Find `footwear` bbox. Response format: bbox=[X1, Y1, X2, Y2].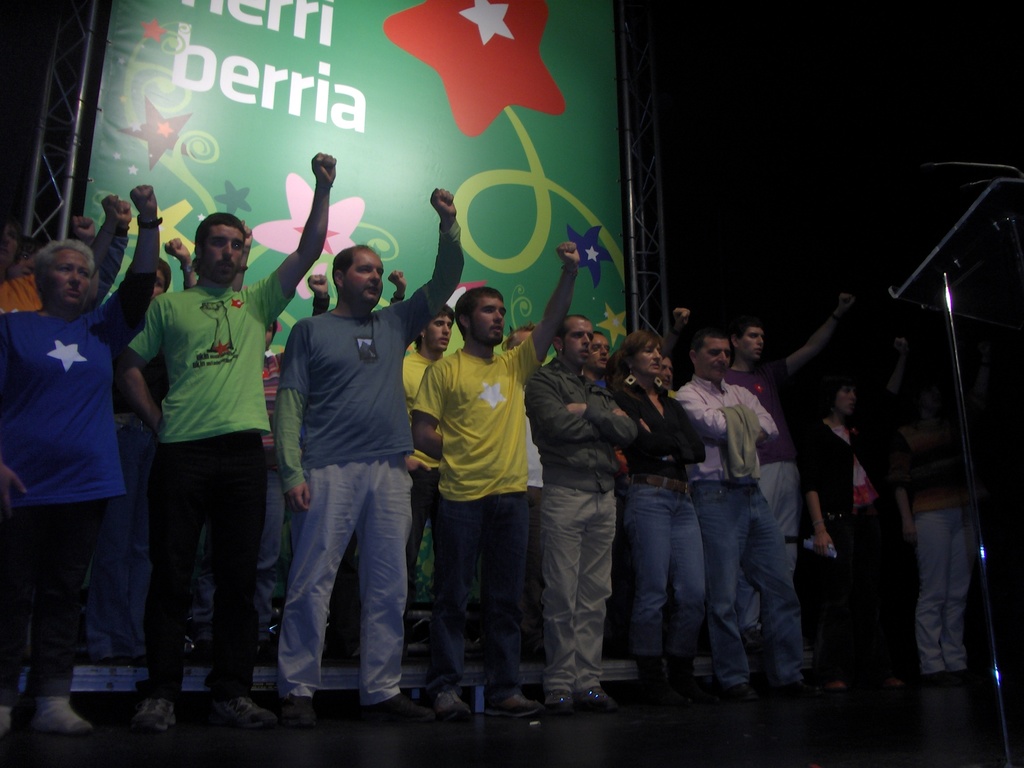
bbox=[278, 696, 319, 726].
